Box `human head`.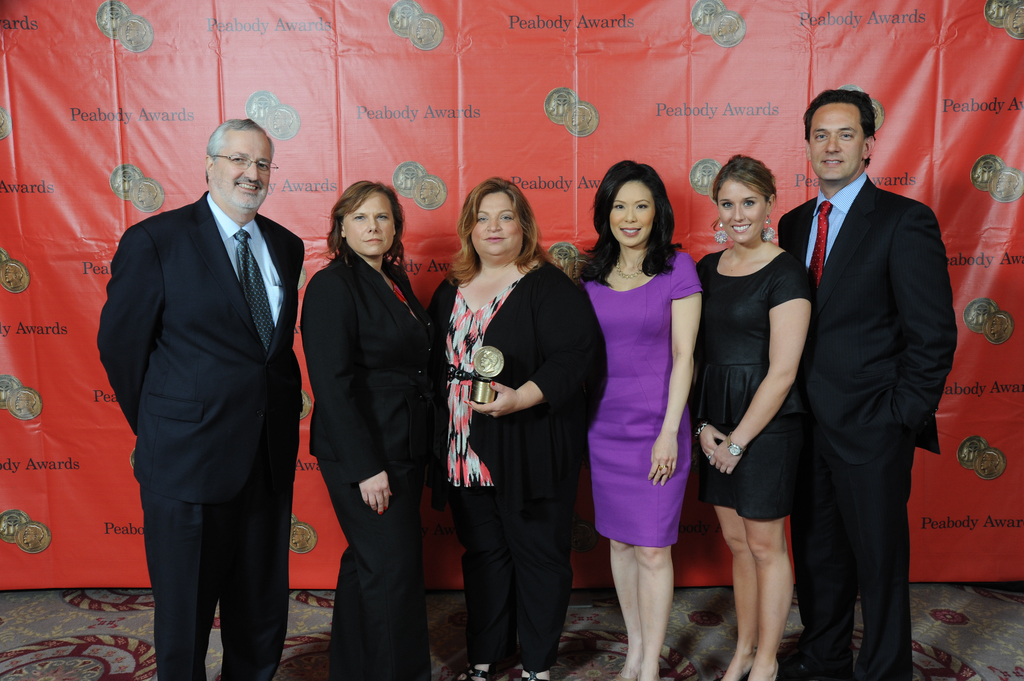
[711, 156, 778, 243].
